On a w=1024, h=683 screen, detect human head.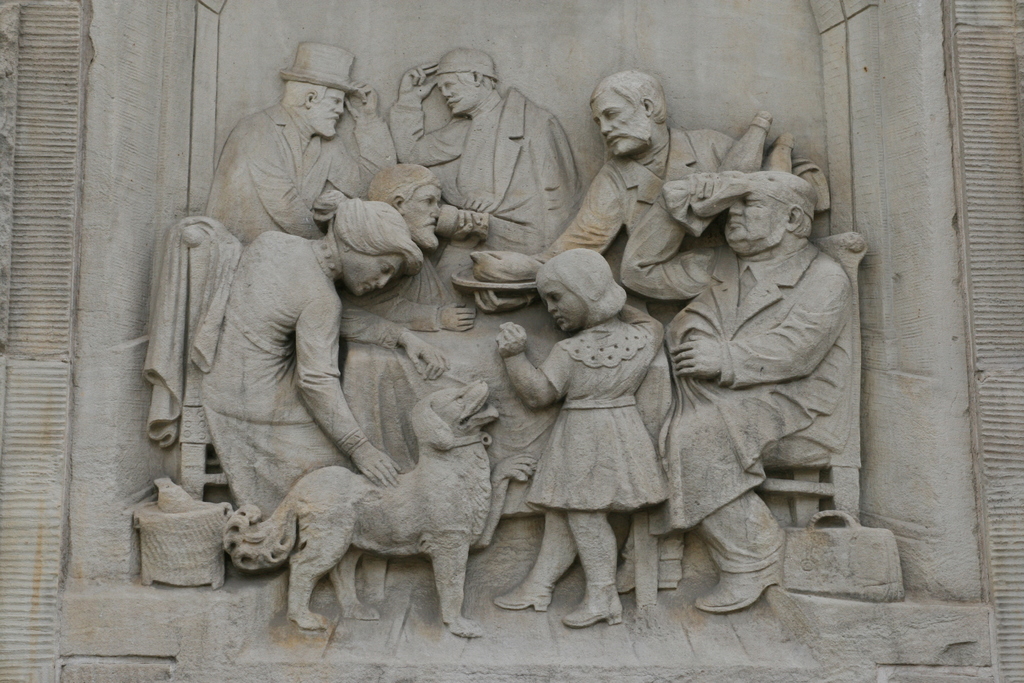
587 62 680 165.
